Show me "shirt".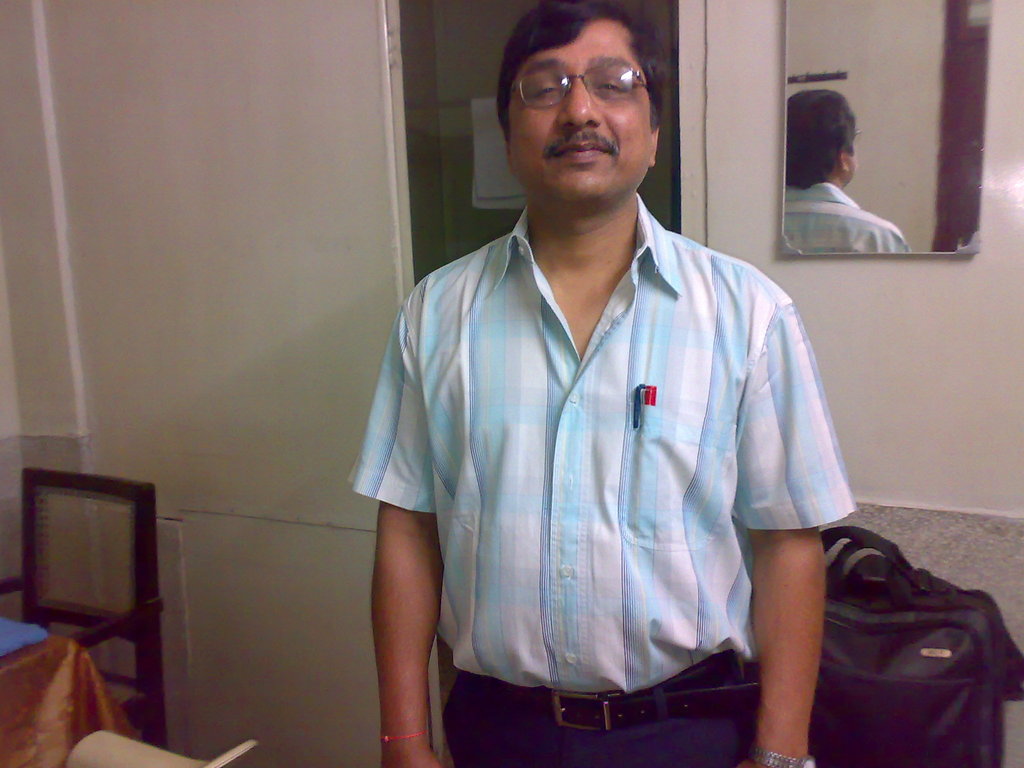
"shirt" is here: x1=346 y1=192 x2=860 y2=701.
